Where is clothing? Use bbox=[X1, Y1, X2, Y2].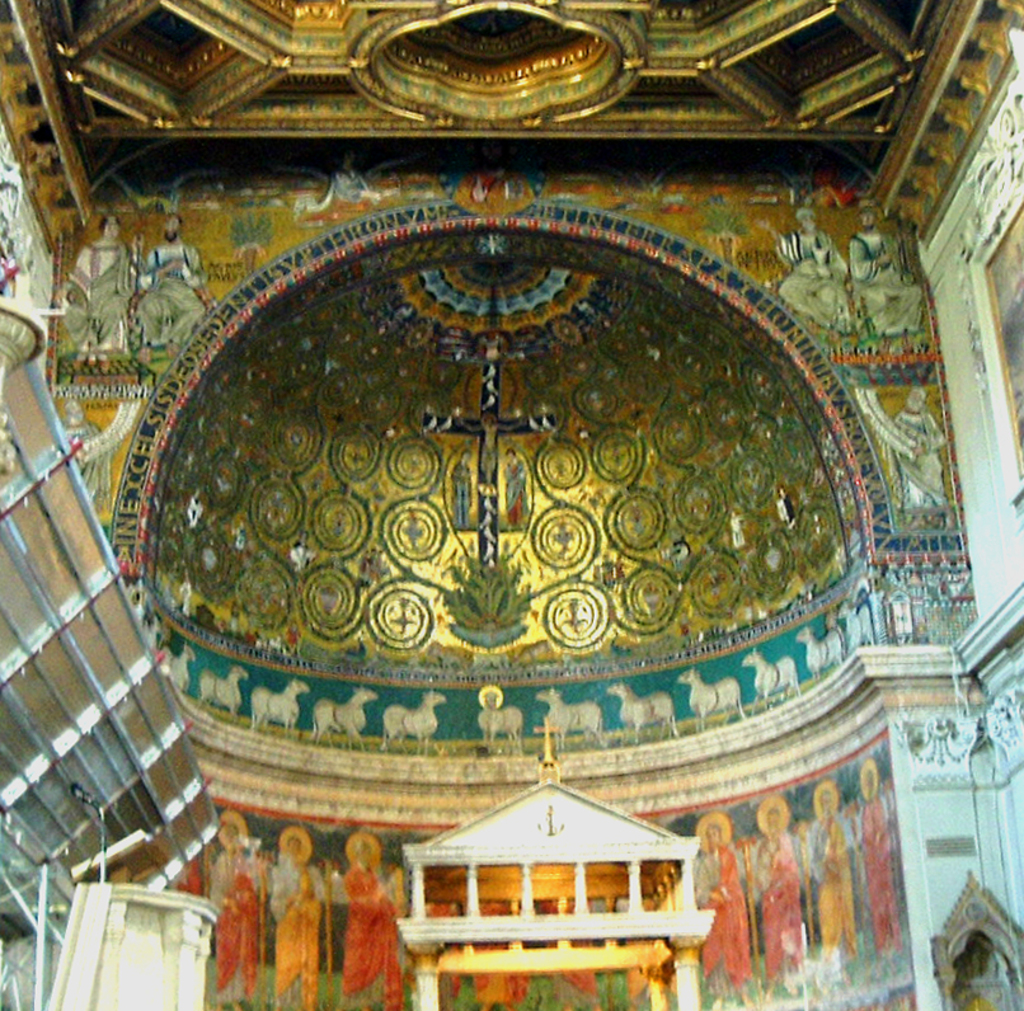
bbox=[67, 419, 114, 502].
